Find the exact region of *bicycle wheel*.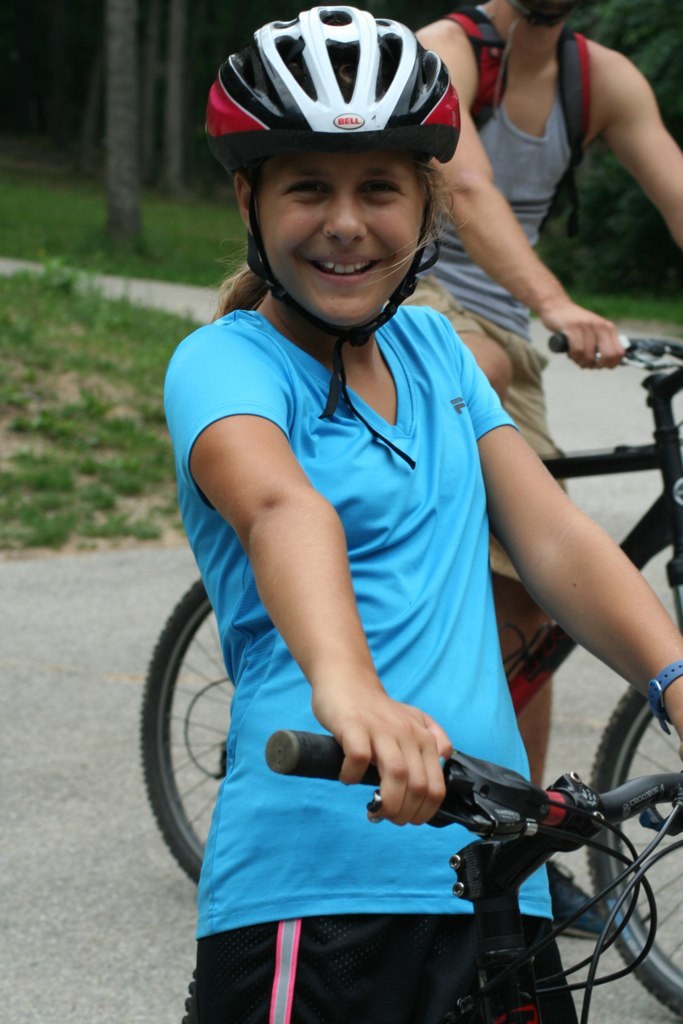
Exact region: Rect(149, 582, 254, 874).
